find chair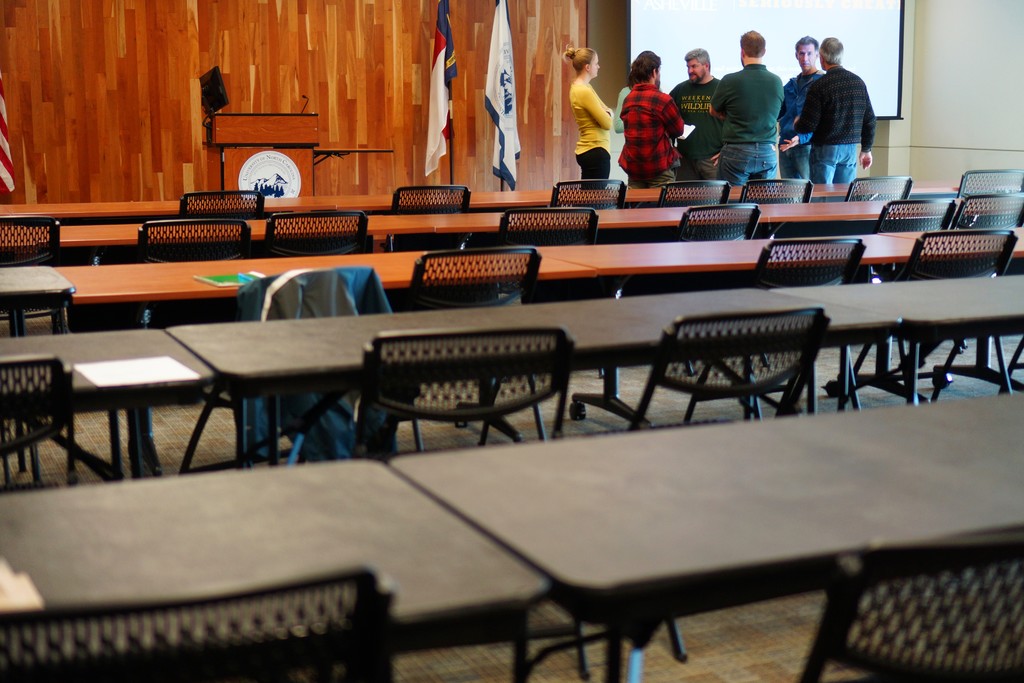
box=[138, 223, 253, 332]
